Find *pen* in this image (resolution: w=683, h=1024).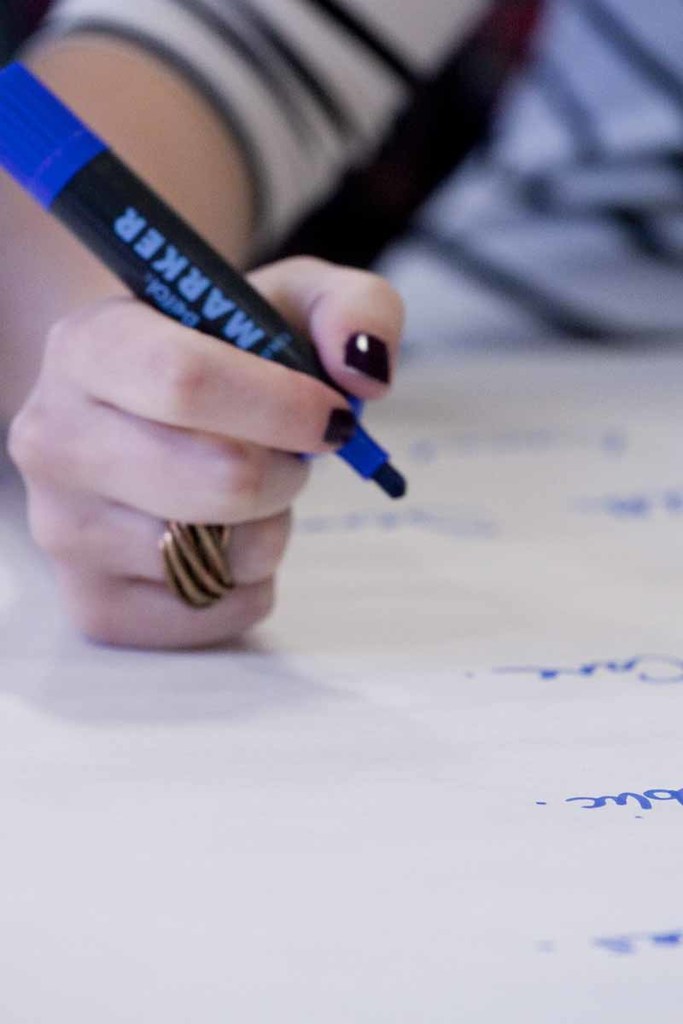
{"left": 0, "top": 55, "right": 418, "bottom": 503}.
